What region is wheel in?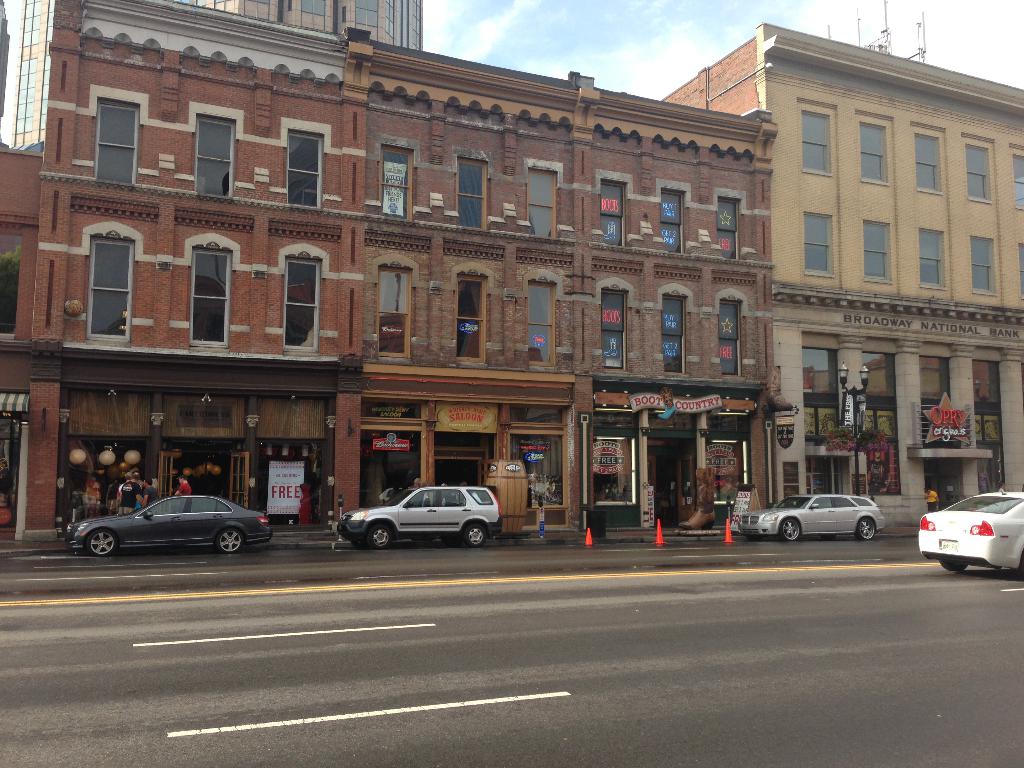
(x1=466, y1=522, x2=492, y2=554).
